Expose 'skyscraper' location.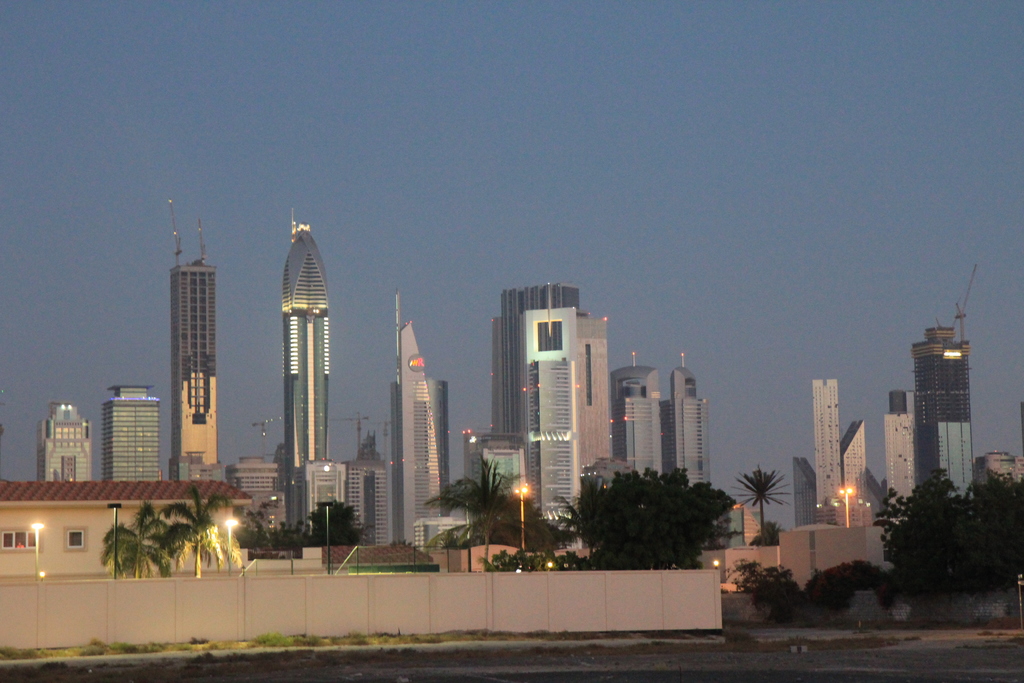
Exposed at x1=167 y1=191 x2=233 y2=486.
